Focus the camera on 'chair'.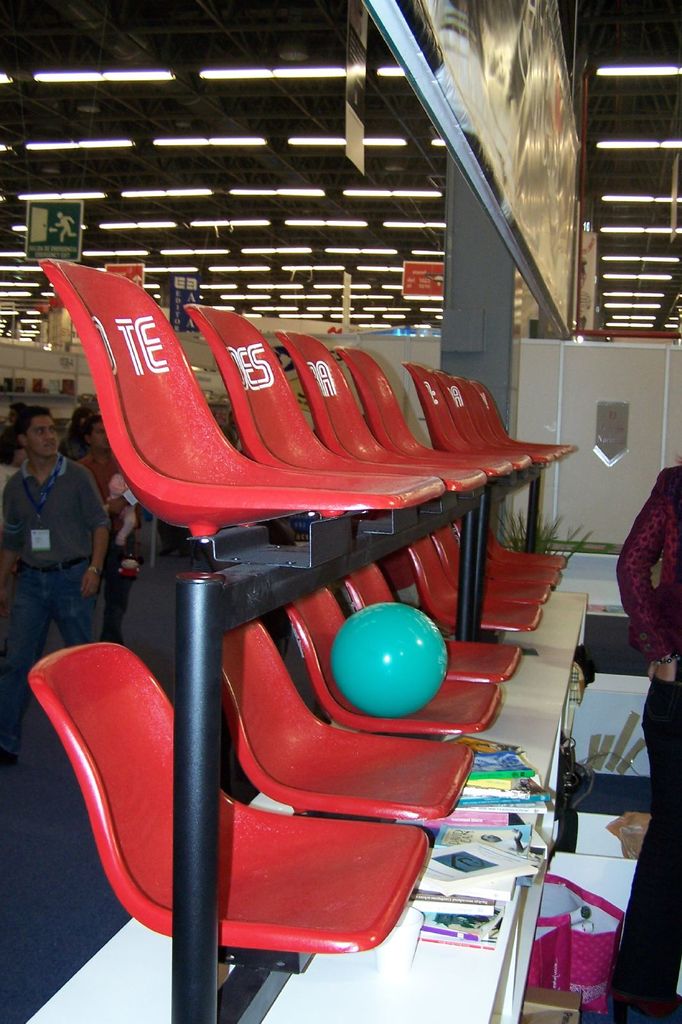
Focus region: <region>452, 518, 561, 585</region>.
